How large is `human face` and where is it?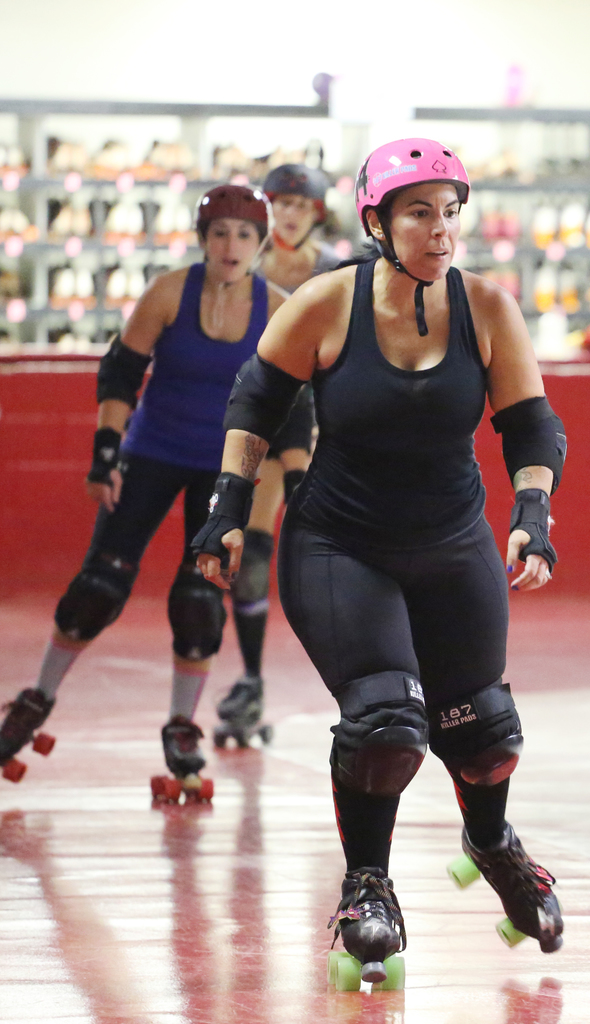
Bounding box: (left=267, top=200, right=321, bottom=245).
